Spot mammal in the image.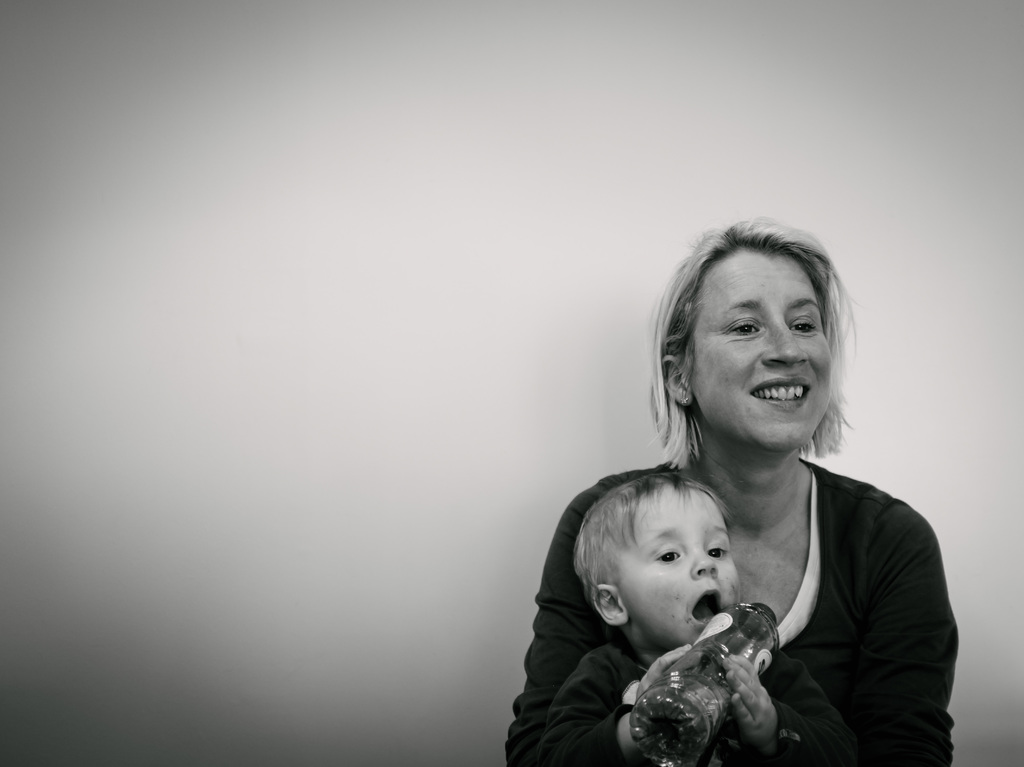
mammal found at 547,468,861,766.
